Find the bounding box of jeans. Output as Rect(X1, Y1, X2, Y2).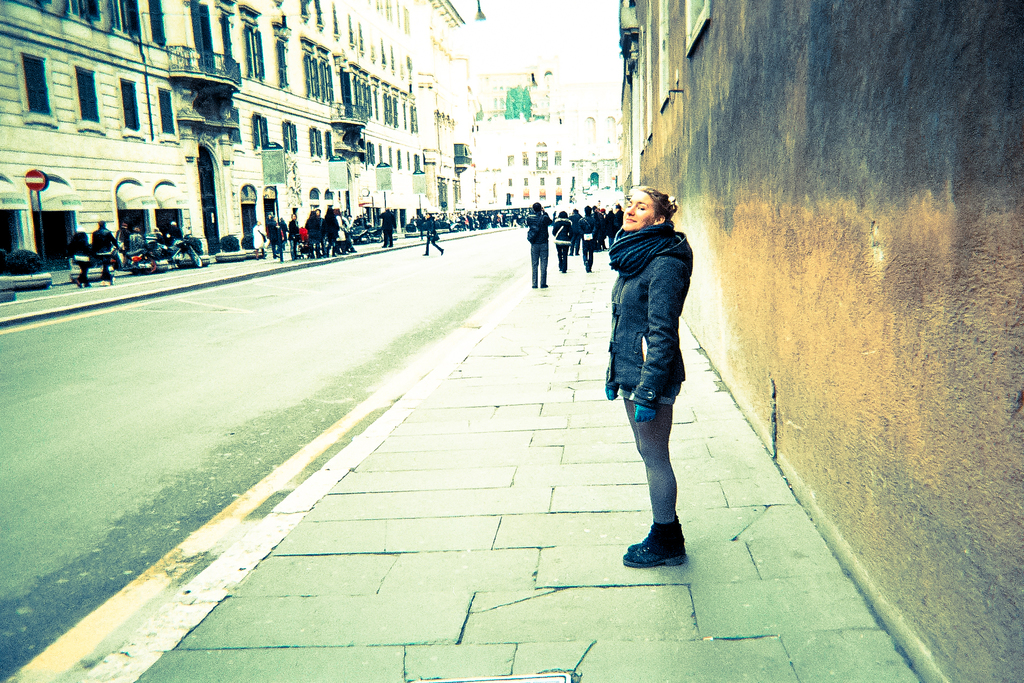
Rect(557, 244, 569, 270).
